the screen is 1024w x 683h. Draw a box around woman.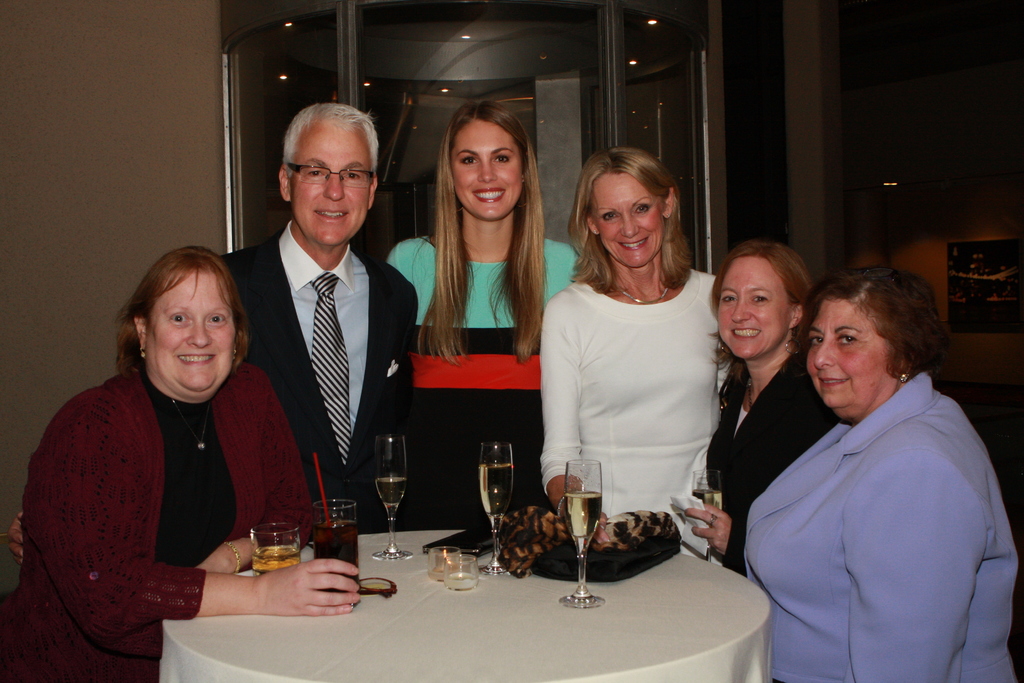
x1=383 y1=111 x2=584 y2=495.
